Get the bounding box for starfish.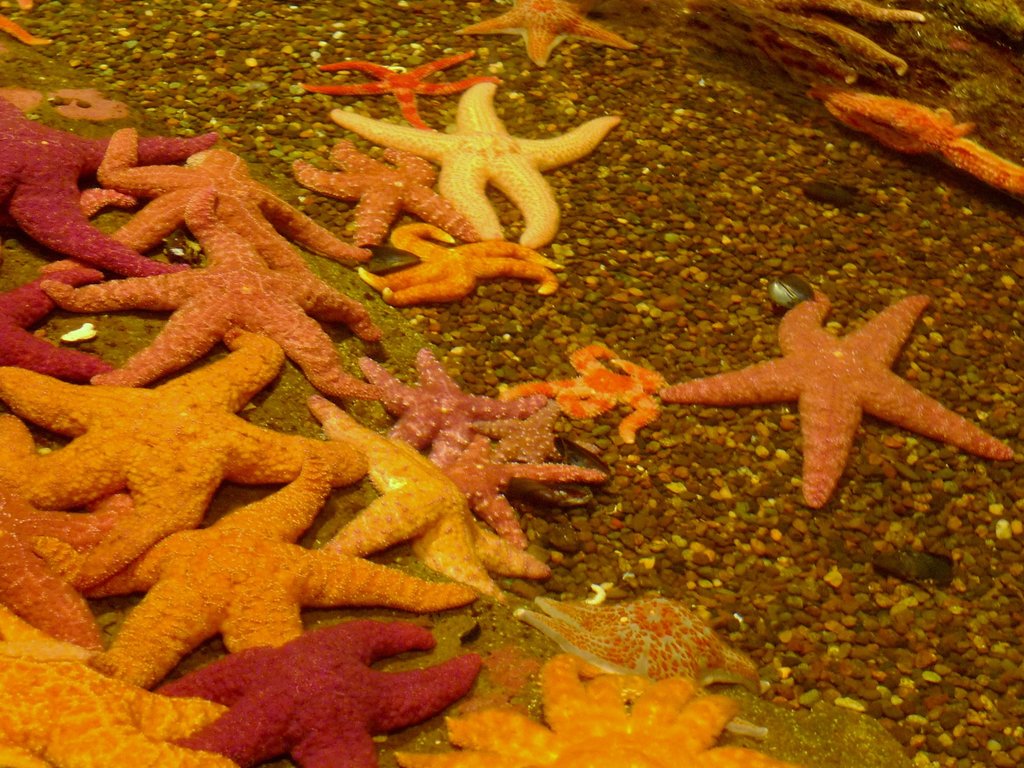
detection(662, 288, 1014, 507).
